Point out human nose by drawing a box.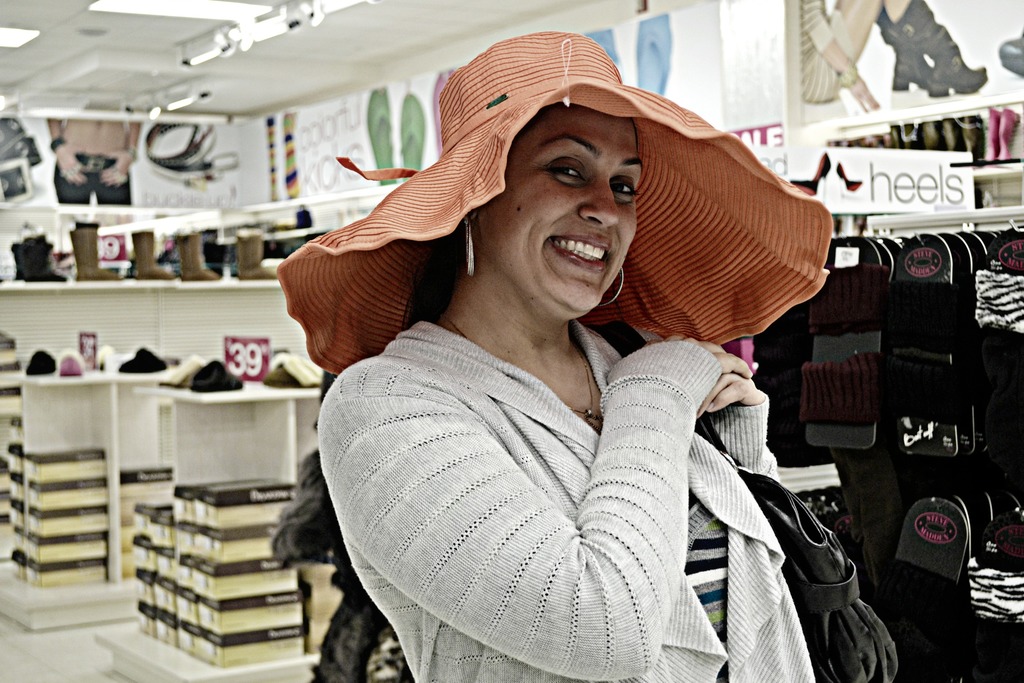
(left=575, top=173, right=621, bottom=228).
